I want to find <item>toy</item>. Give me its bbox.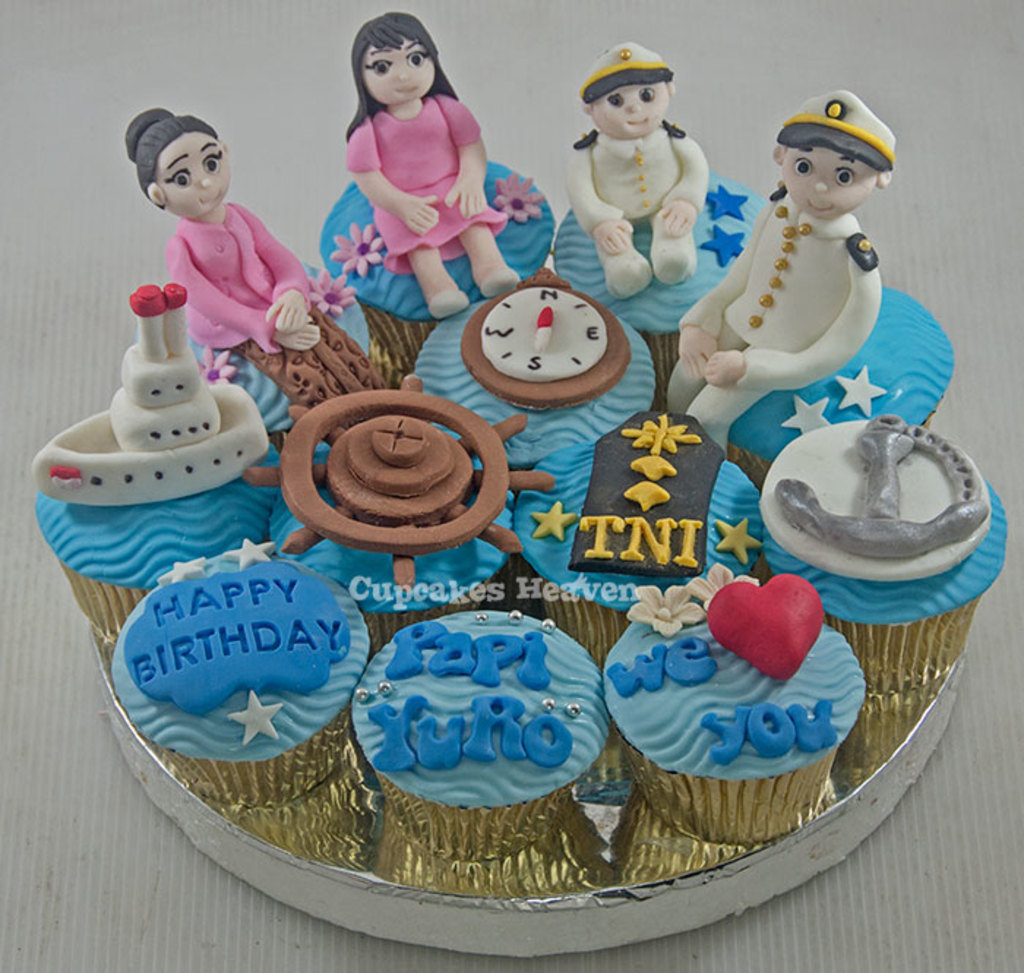
BBox(648, 75, 908, 449).
